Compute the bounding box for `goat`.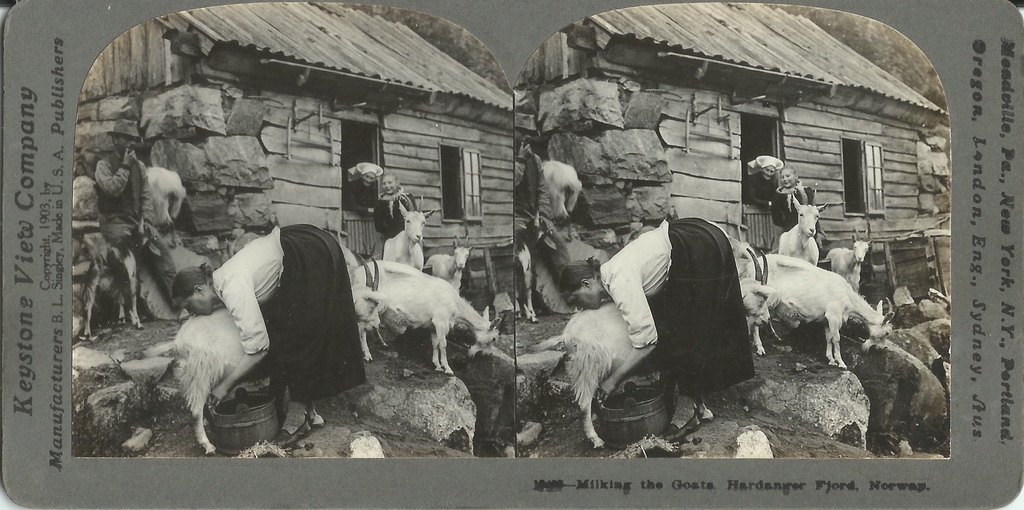
bbox=(772, 192, 819, 267).
